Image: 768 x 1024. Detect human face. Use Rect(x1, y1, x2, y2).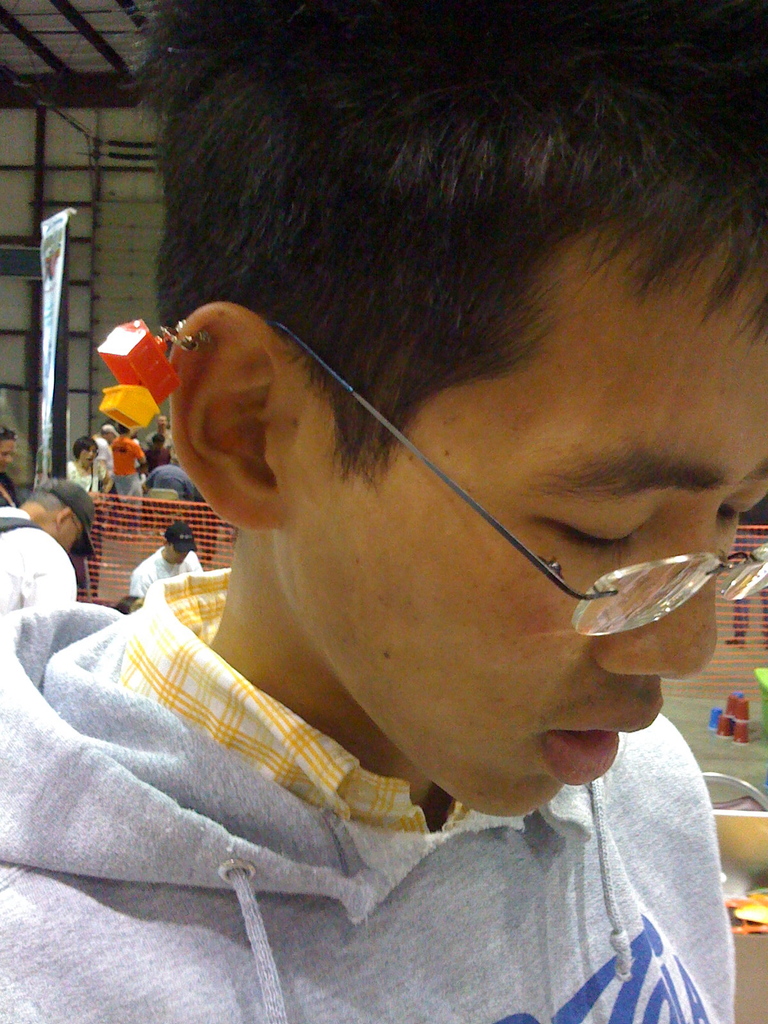
Rect(62, 520, 83, 552).
